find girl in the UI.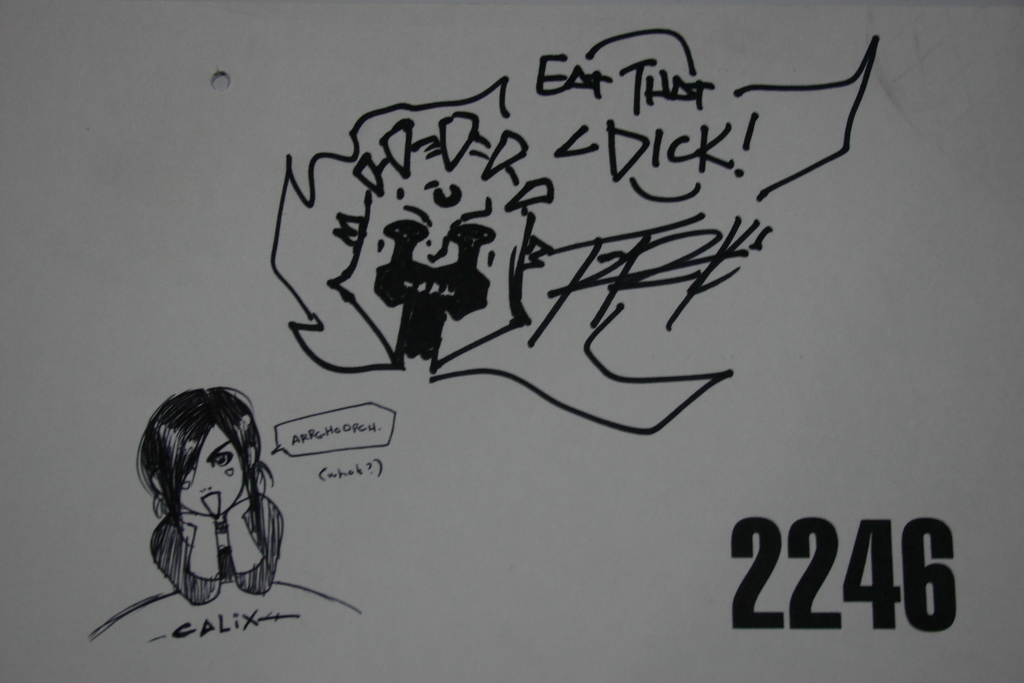
UI element at box(138, 382, 285, 606).
